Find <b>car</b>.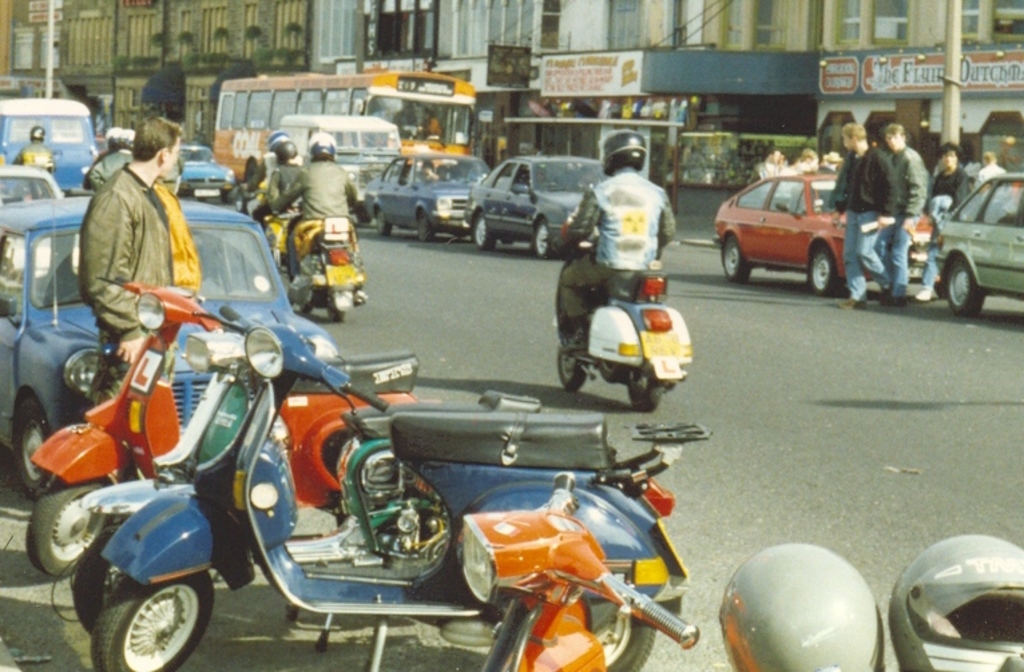
167:138:233:195.
